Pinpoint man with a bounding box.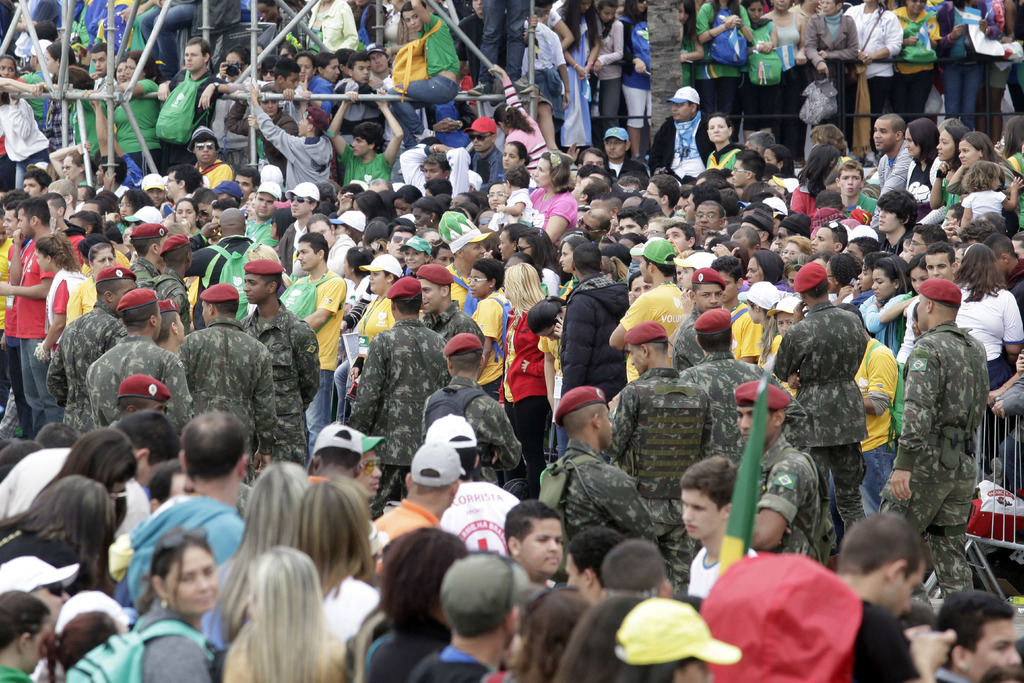
[372,40,394,97].
